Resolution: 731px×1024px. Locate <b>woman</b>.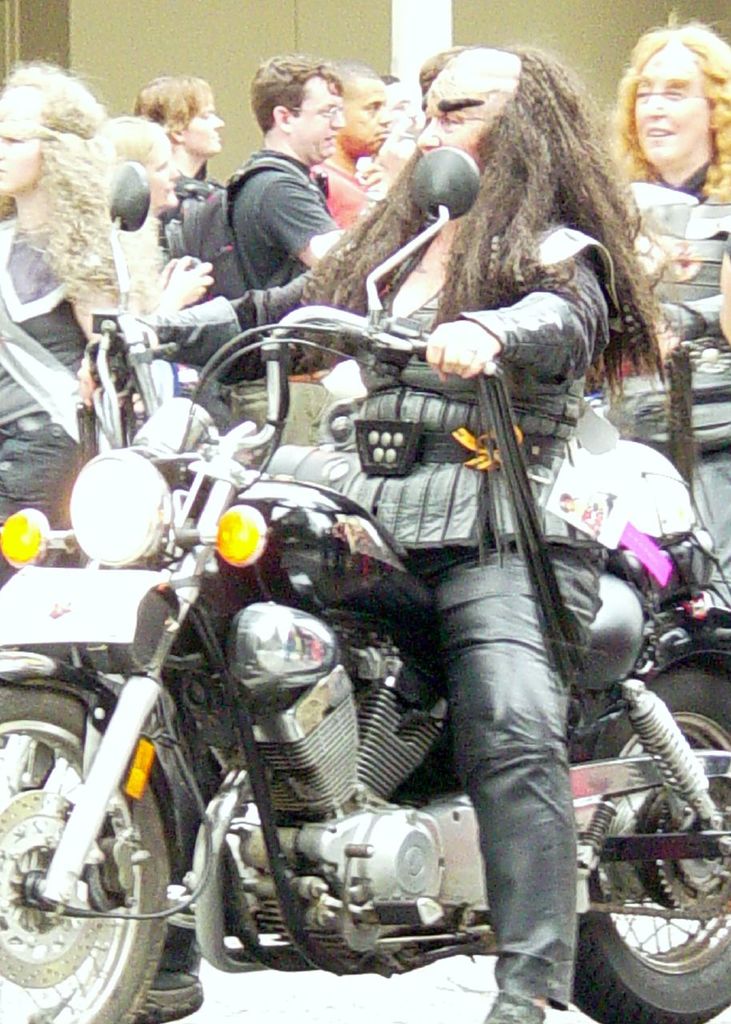
bbox(0, 59, 160, 550).
